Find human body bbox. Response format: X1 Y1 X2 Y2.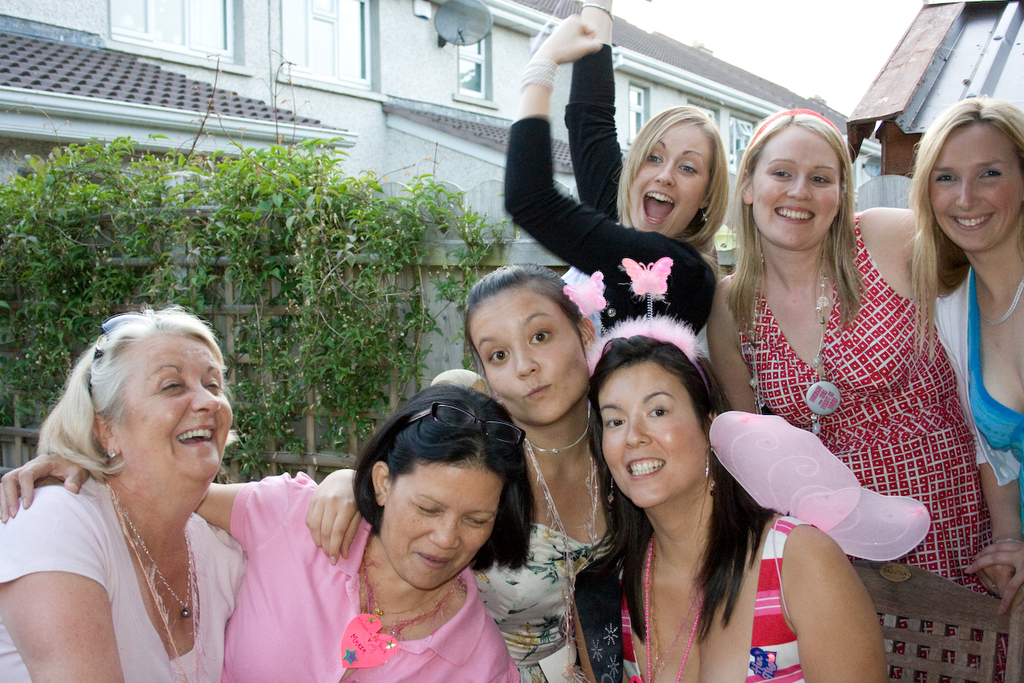
934 214 1023 628.
